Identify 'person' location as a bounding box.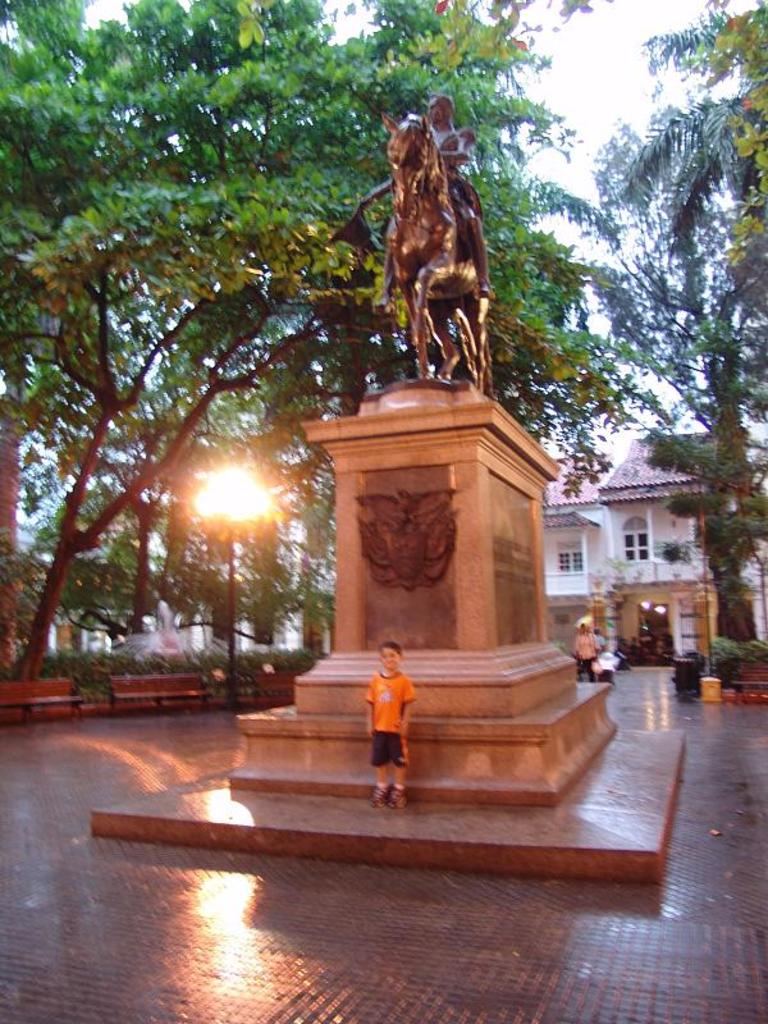
bbox(591, 625, 604, 648).
